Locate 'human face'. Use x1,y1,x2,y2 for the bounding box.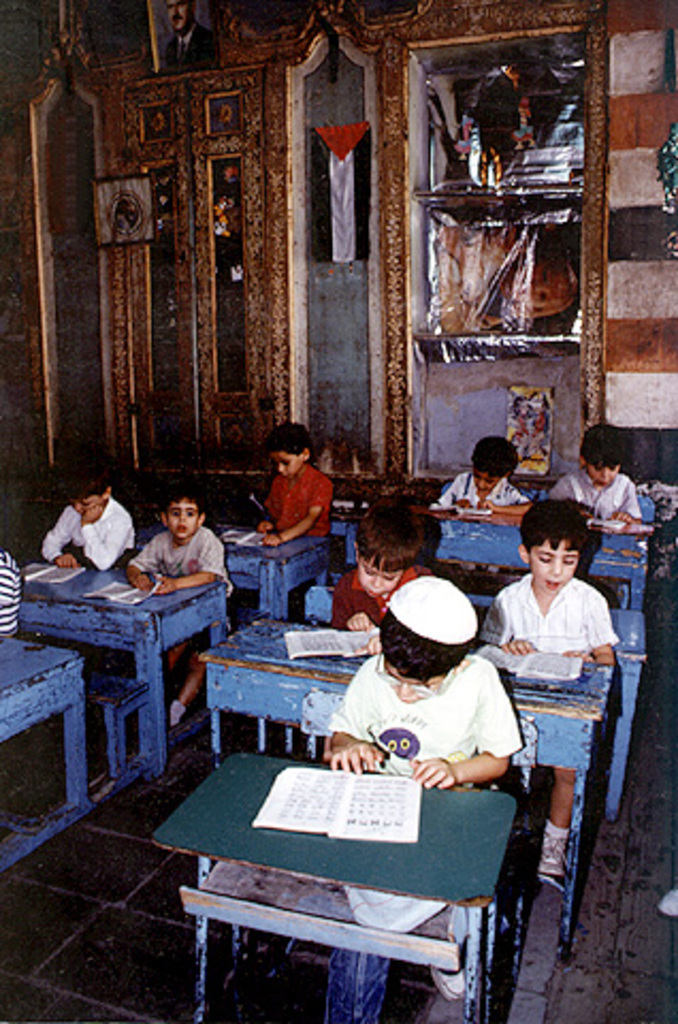
360,563,397,593.
